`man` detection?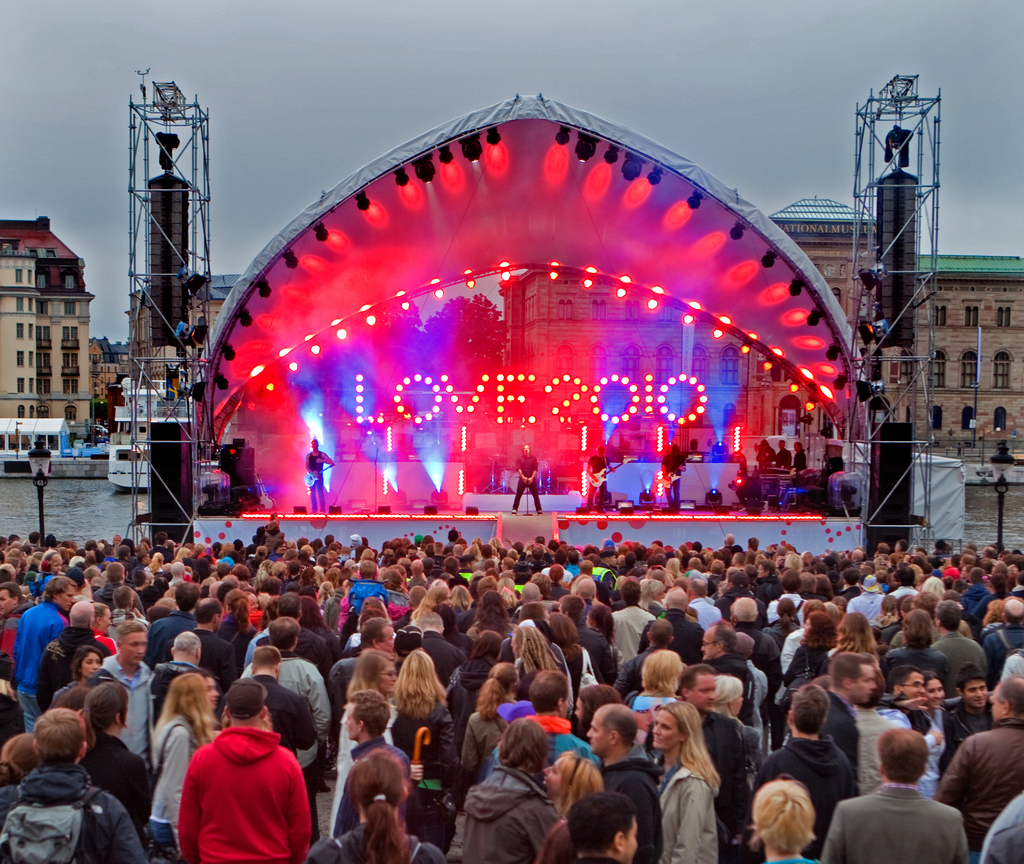
locate(582, 705, 668, 863)
